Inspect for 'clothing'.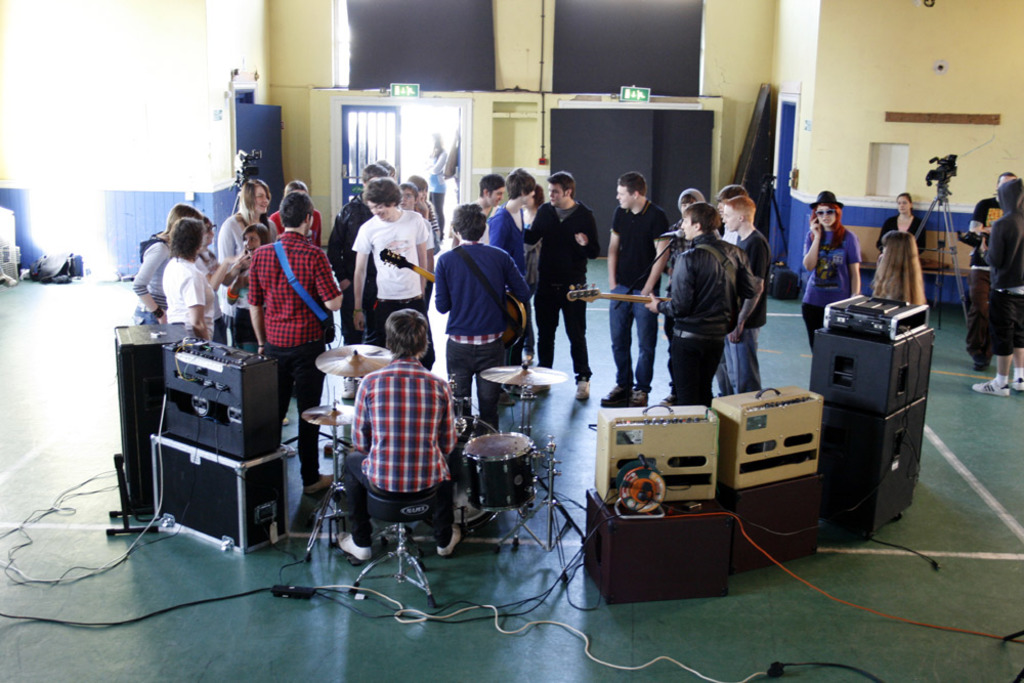
Inspection: [329, 338, 463, 530].
